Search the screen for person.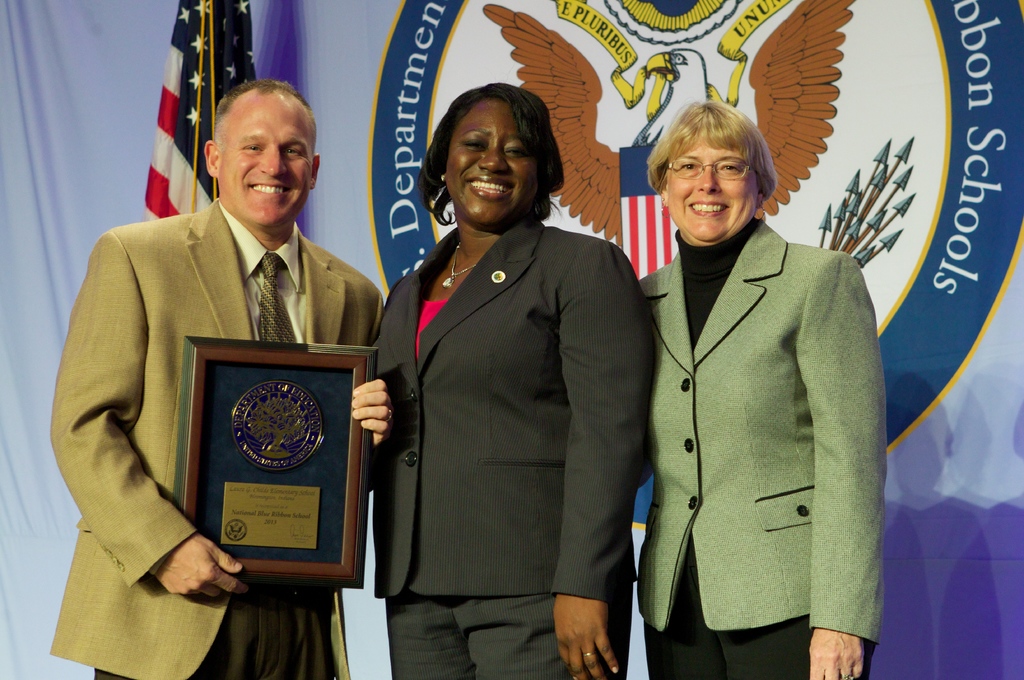
Found at [375,77,650,679].
